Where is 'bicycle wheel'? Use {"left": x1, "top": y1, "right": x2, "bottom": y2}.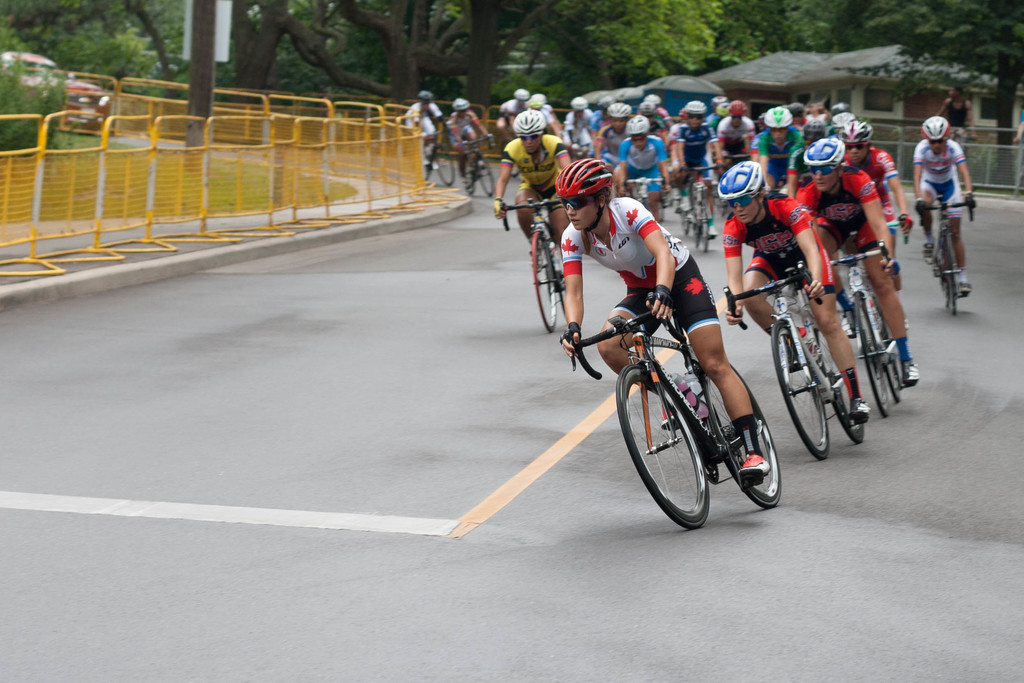
{"left": 433, "top": 143, "right": 458, "bottom": 188}.
